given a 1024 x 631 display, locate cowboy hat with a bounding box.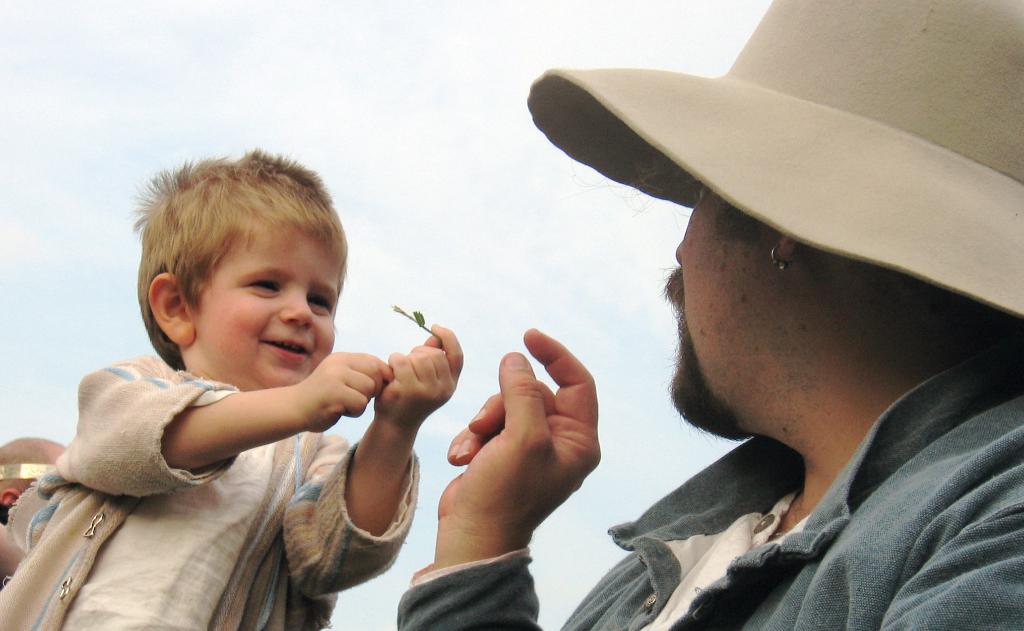
Located: 523/0/1023/319.
